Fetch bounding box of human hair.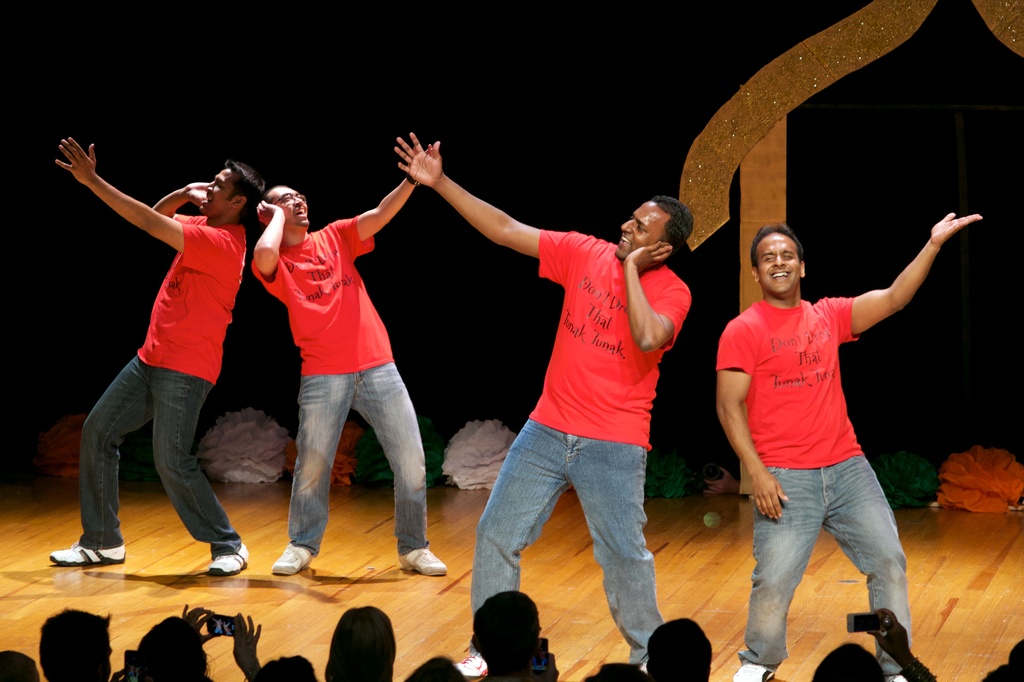
Bbox: (228, 159, 268, 207).
